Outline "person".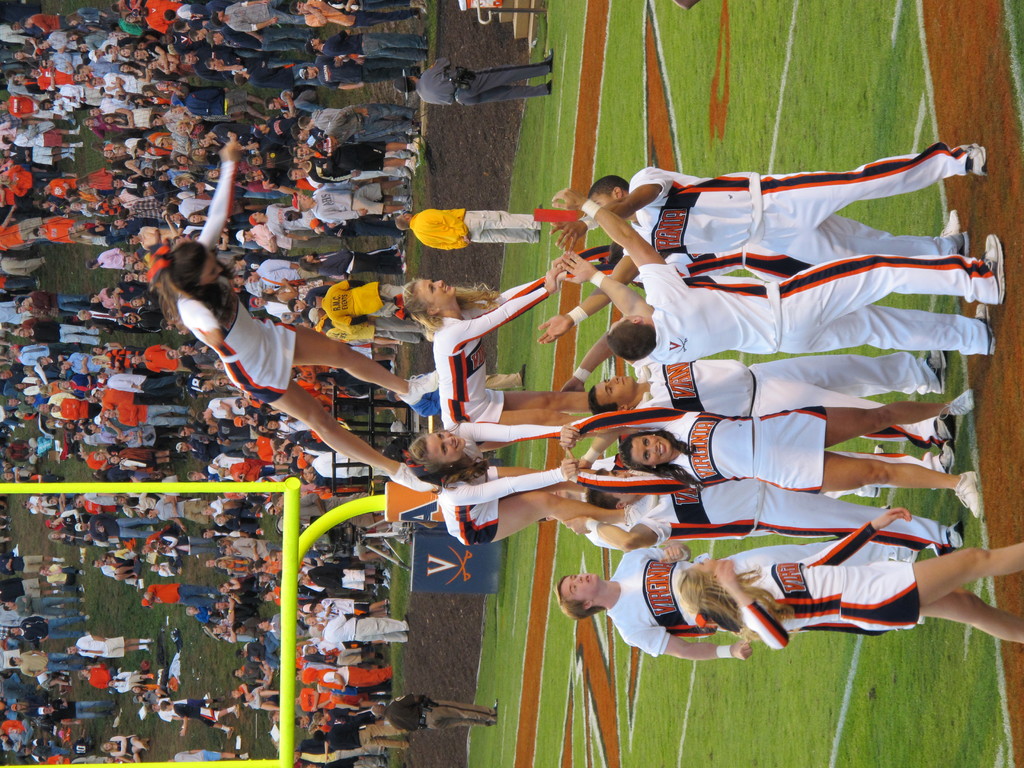
Outline: 394/201/541/252.
